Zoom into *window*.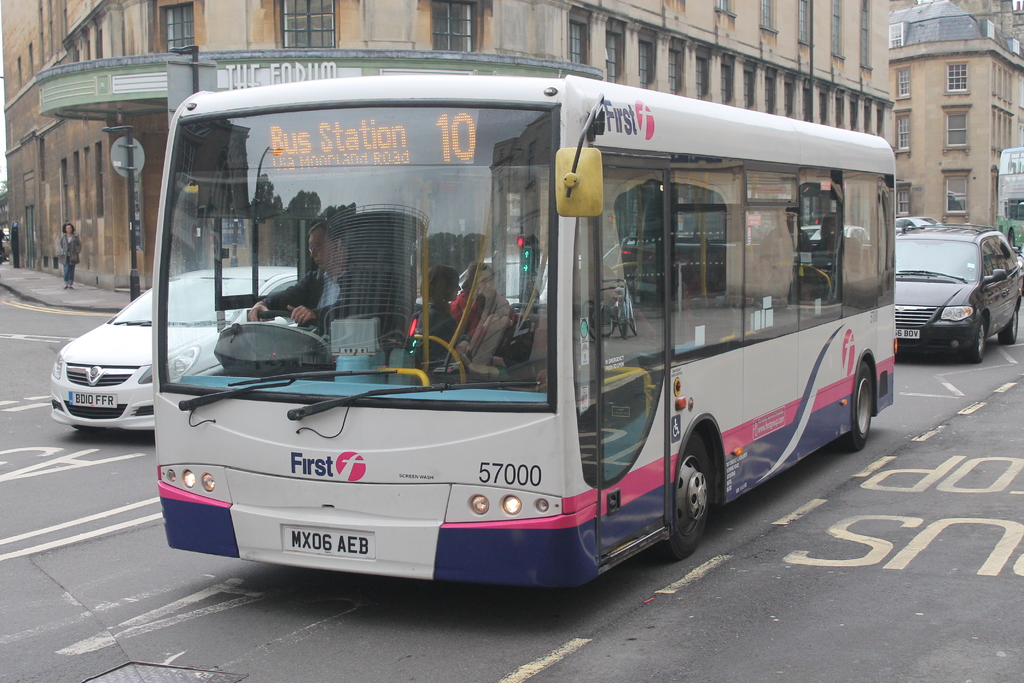
Zoom target: Rect(783, 75, 801, 120).
